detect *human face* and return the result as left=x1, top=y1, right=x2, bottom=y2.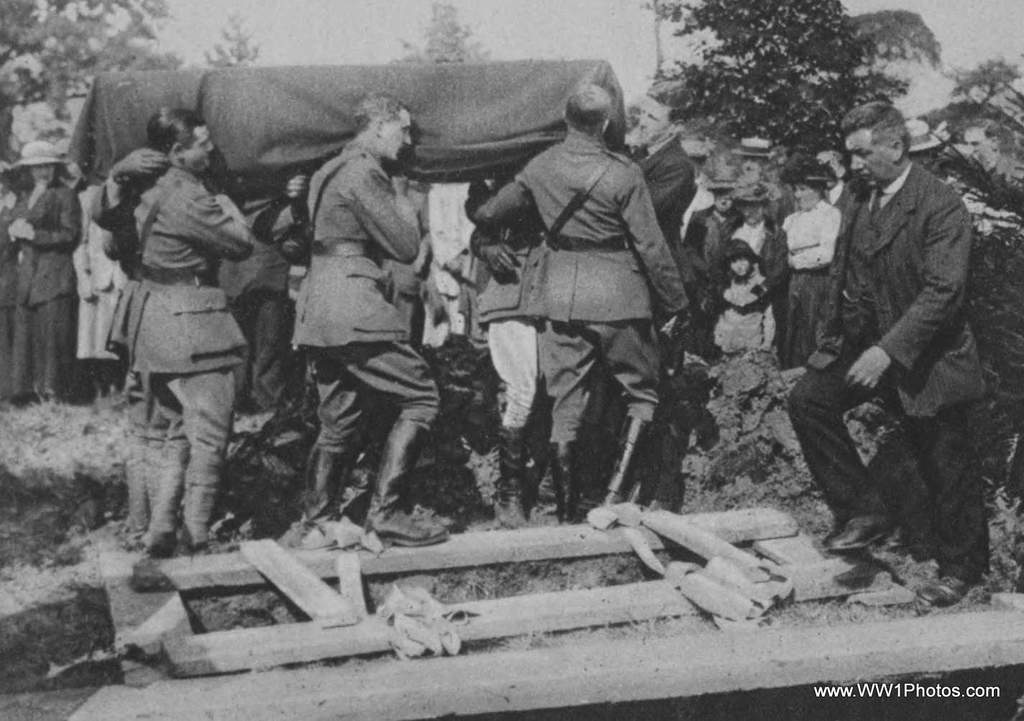
left=385, top=107, right=413, bottom=164.
